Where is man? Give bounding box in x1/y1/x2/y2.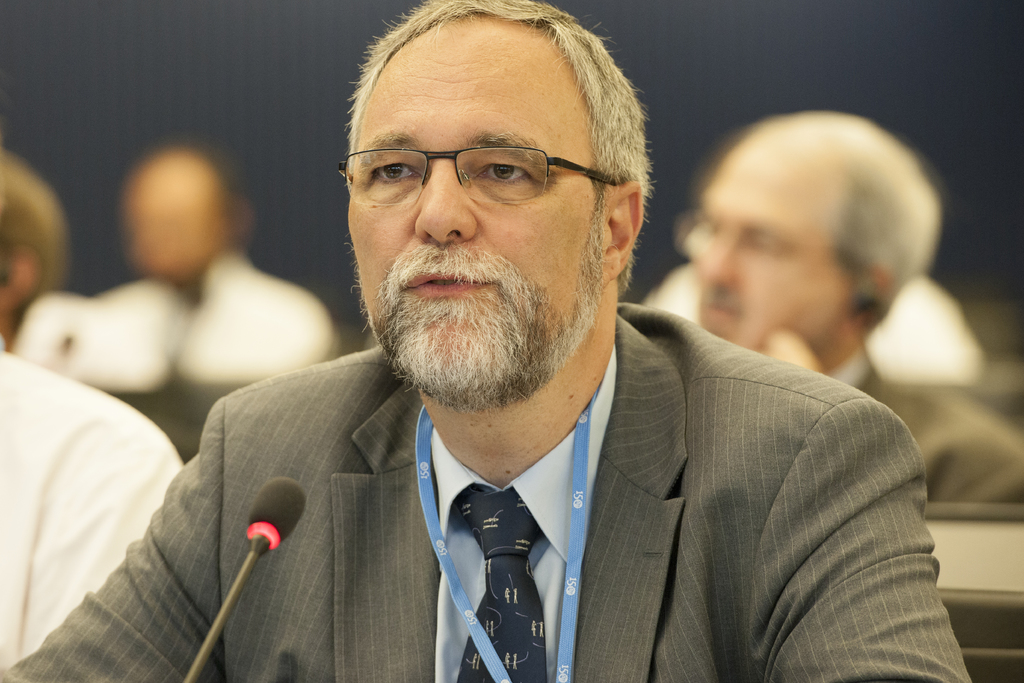
113/32/938/670.
